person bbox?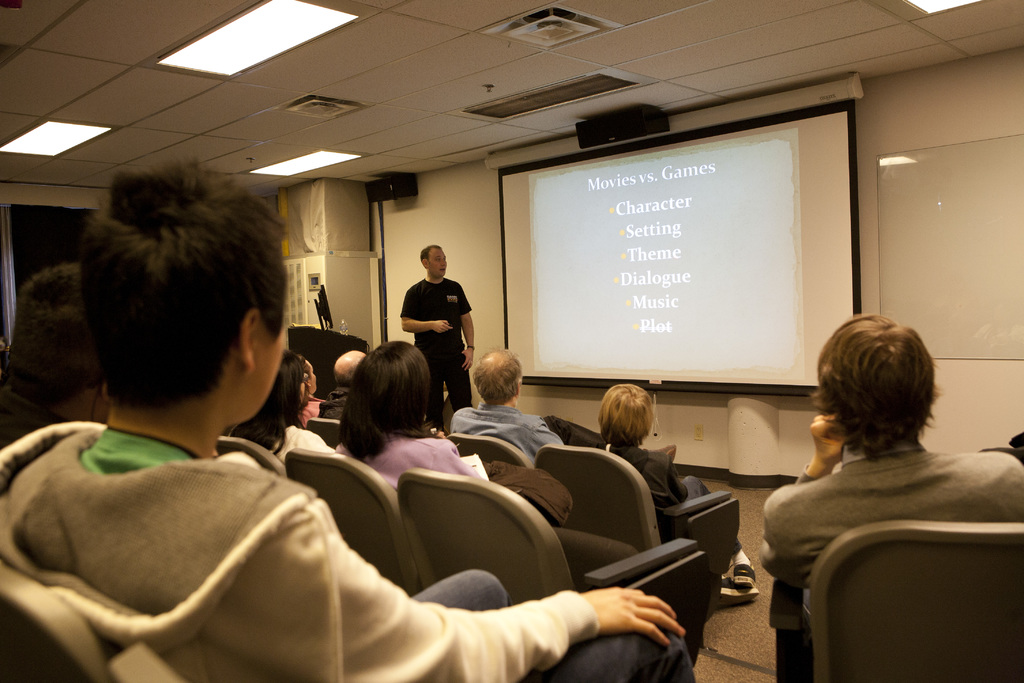
l=1, t=160, r=700, b=682
